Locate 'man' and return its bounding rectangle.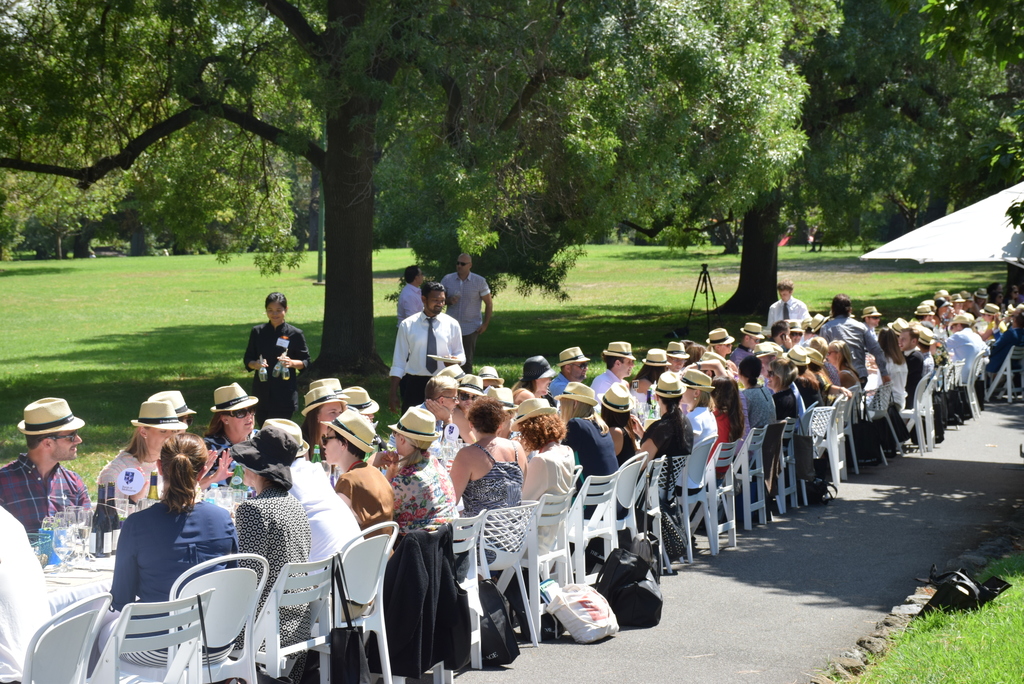
locate(730, 321, 766, 367).
